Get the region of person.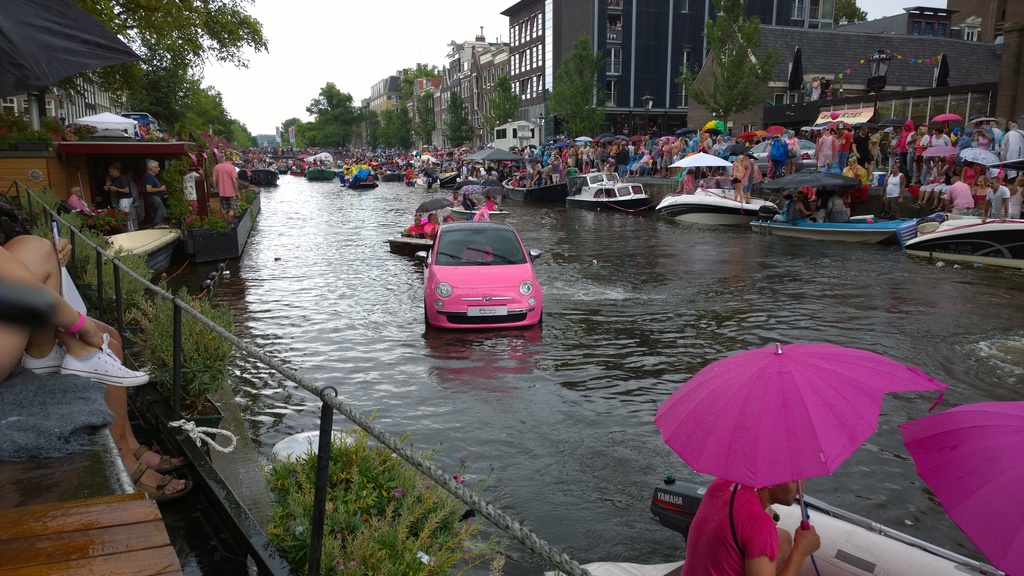
pyautogui.locateOnScreen(646, 133, 653, 147).
